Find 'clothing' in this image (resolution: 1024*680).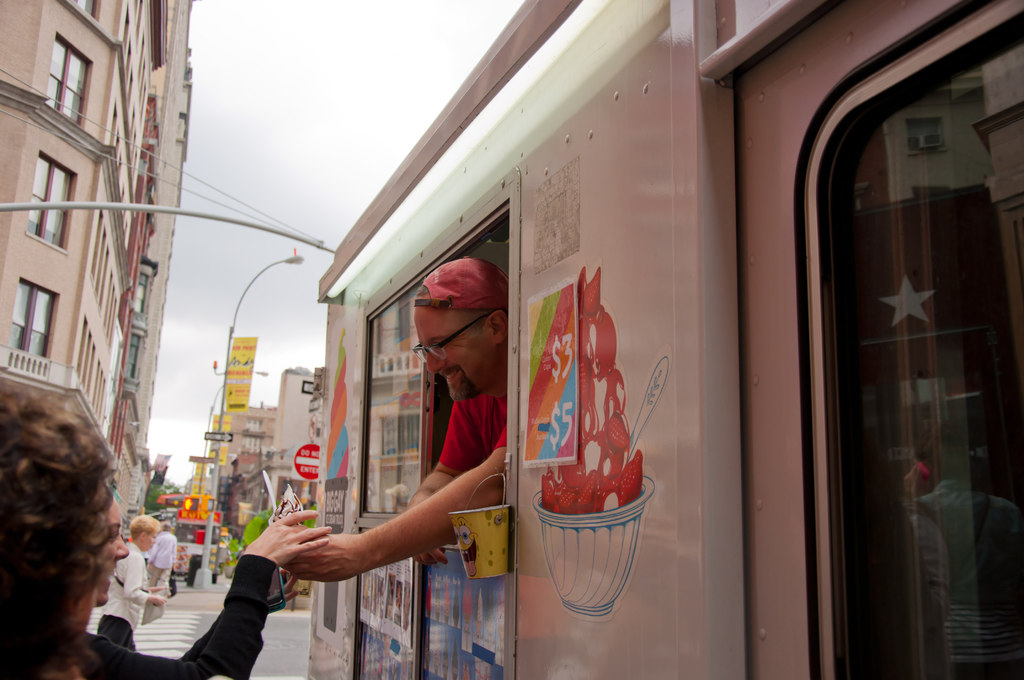
rect(103, 541, 156, 637).
